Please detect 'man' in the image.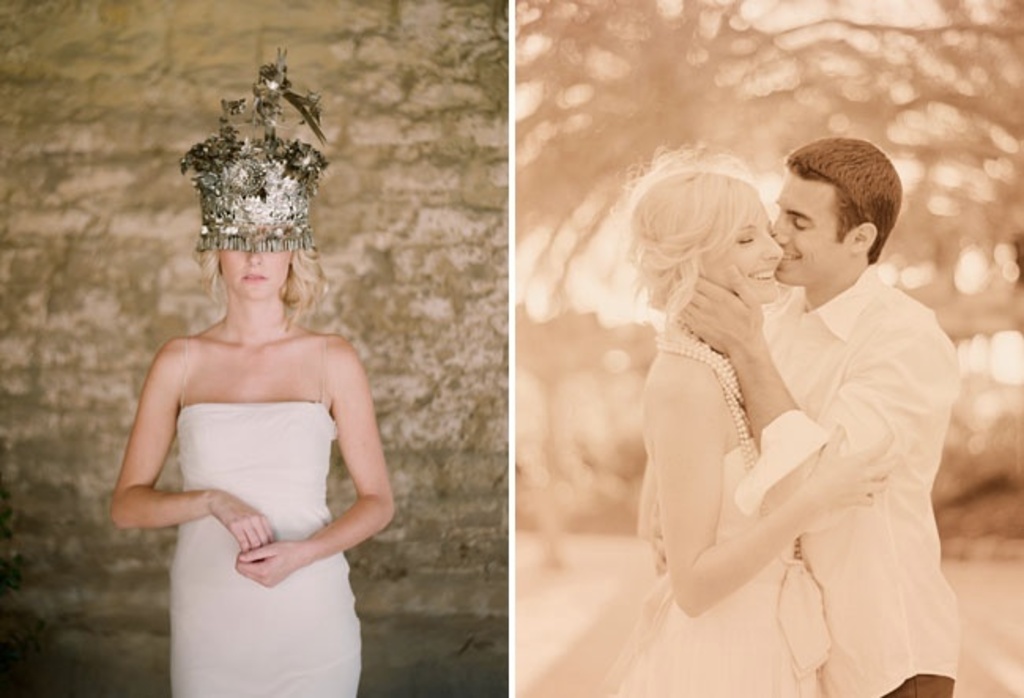
box(681, 139, 961, 696).
